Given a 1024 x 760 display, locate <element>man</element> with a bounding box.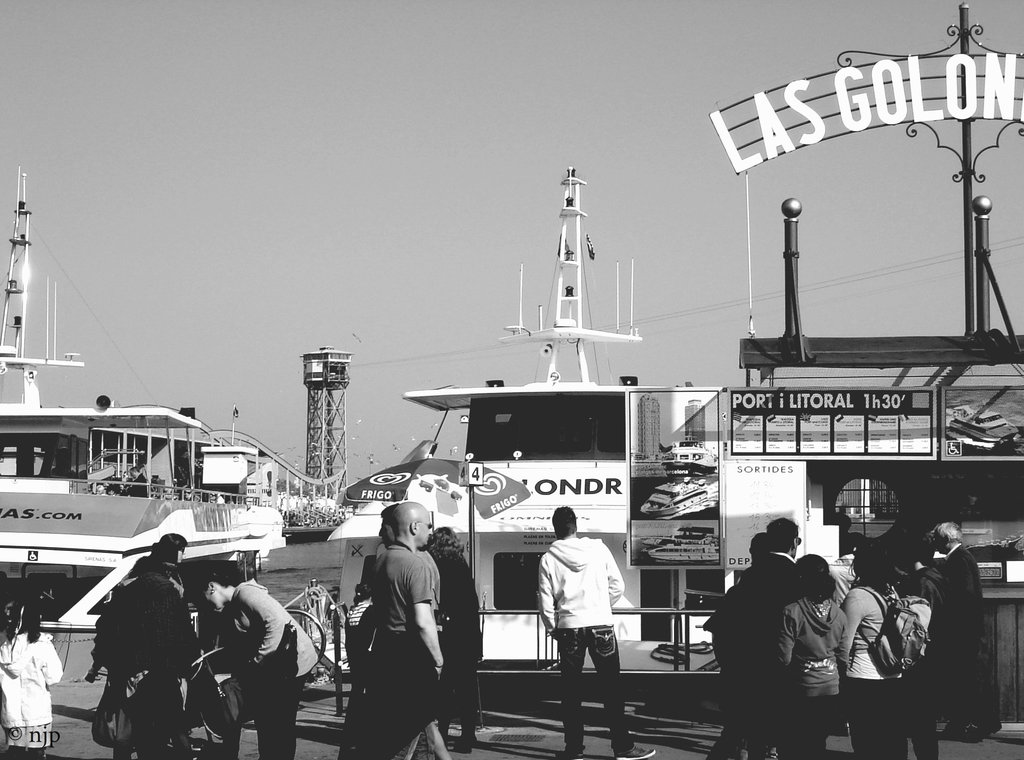
Located: <region>534, 511, 638, 707</region>.
